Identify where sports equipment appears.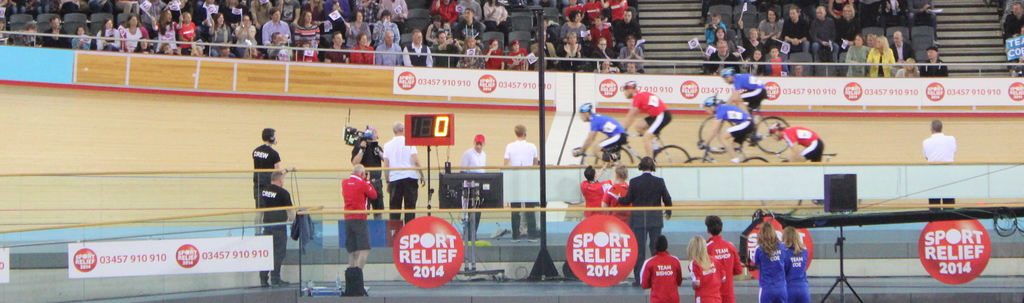
Appears at [695,104,792,158].
